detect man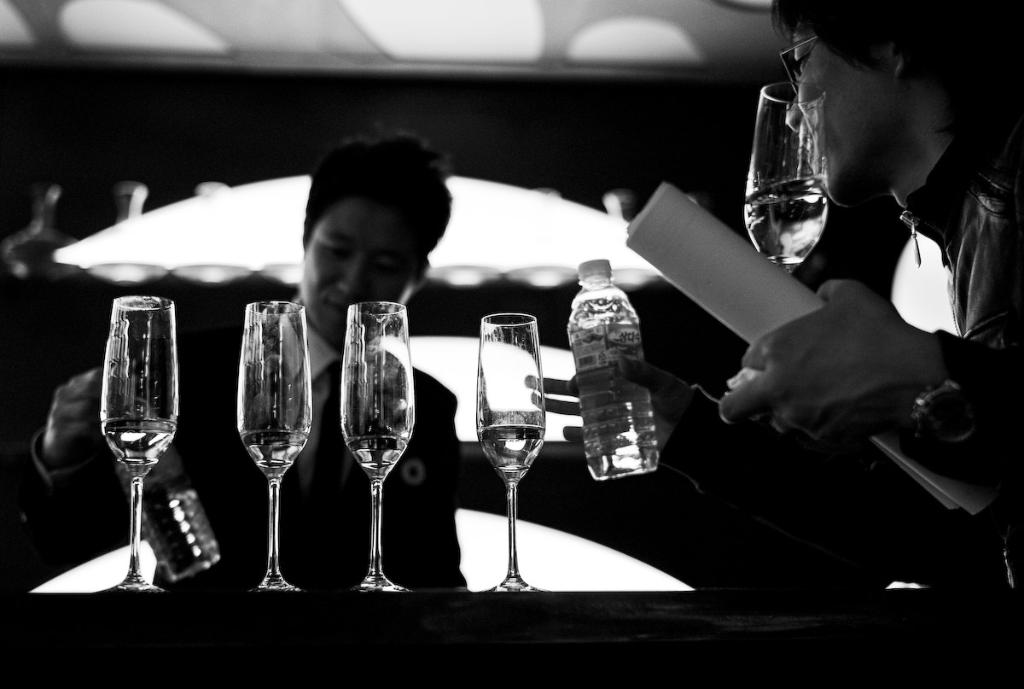
[28,121,474,597]
